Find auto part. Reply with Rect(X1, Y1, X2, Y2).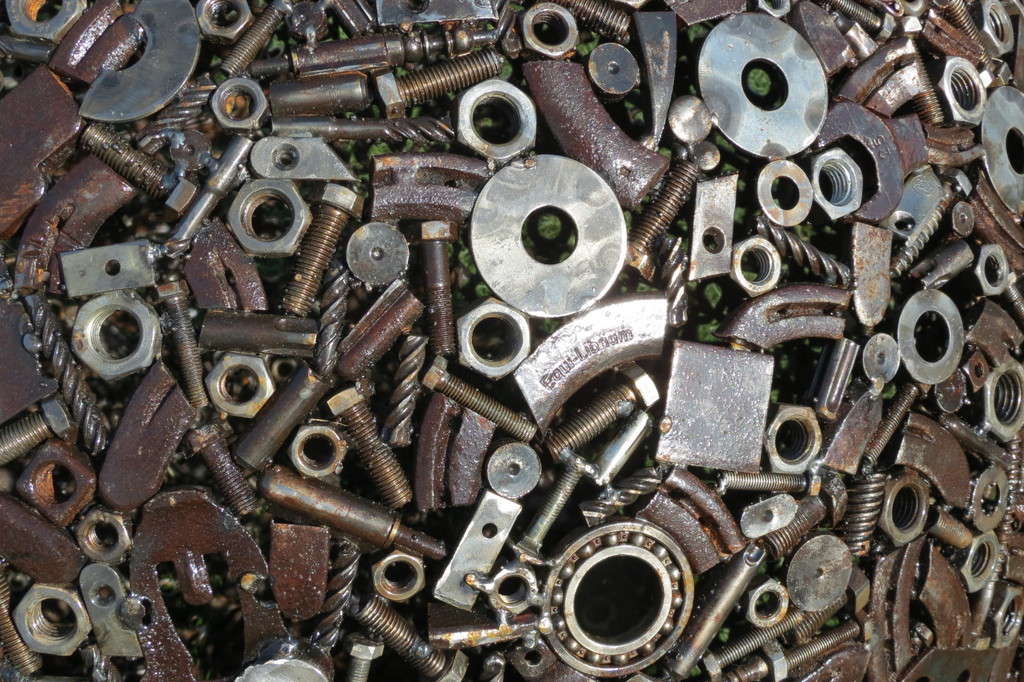
Rect(540, 519, 697, 679).
